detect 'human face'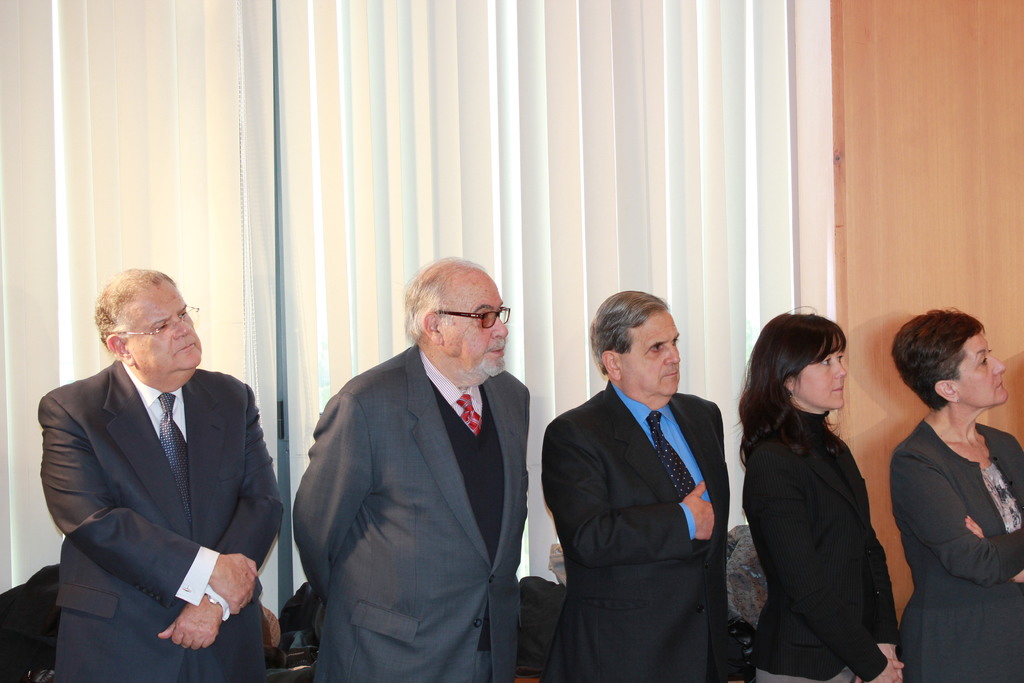
l=131, t=283, r=200, b=368
